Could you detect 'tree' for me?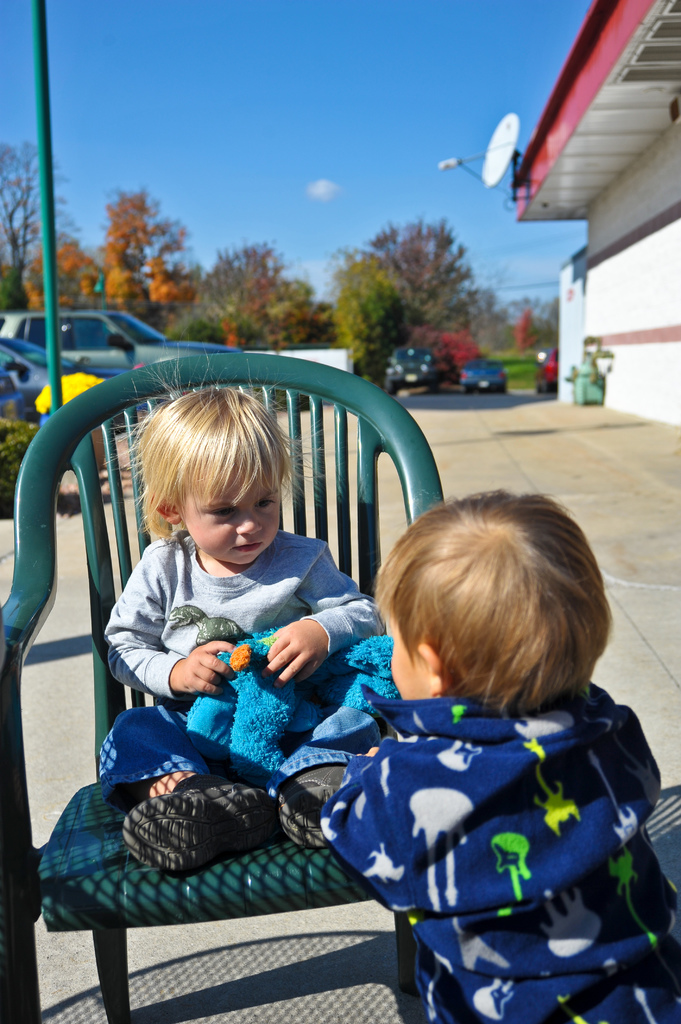
Detection result: x1=173 y1=230 x2=332 y2=344.
